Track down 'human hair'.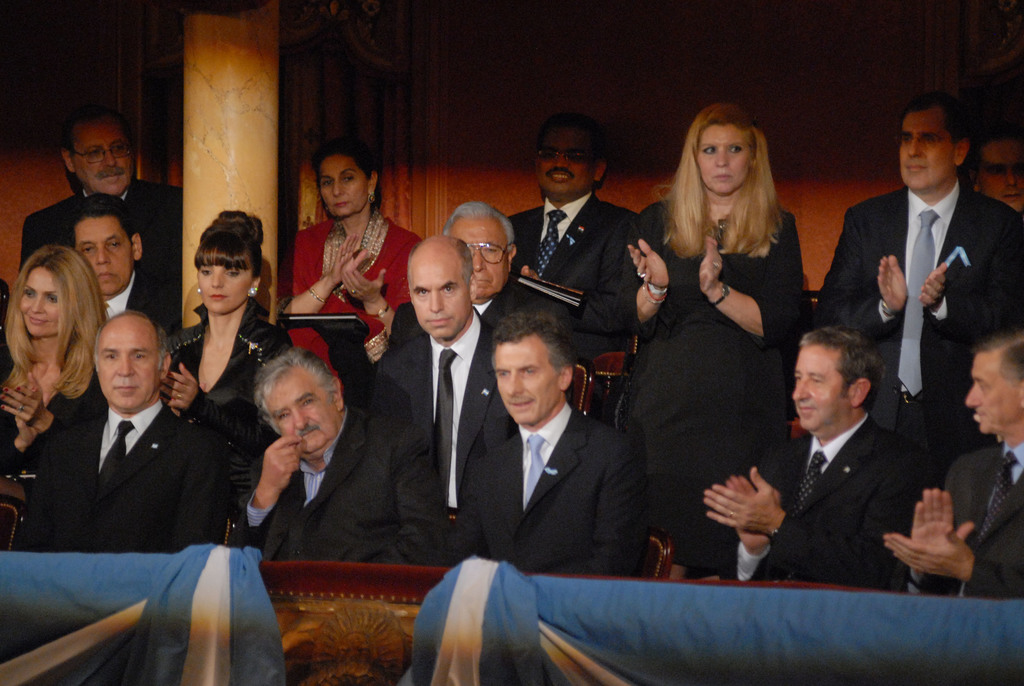
Tracked to Rect(61, 195, 140, 250).
